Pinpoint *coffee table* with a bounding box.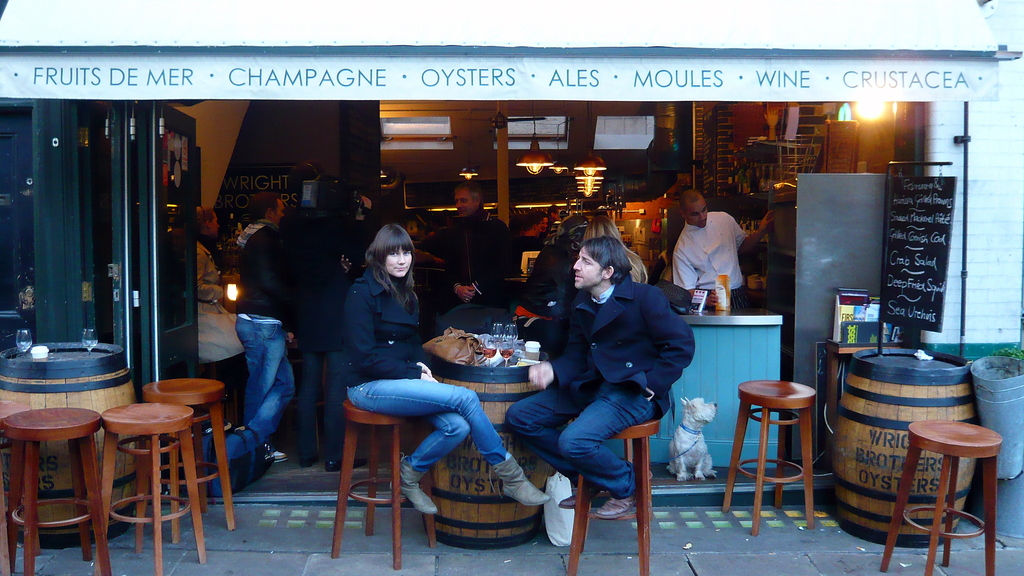
rect(842, 353, 973, 557).
